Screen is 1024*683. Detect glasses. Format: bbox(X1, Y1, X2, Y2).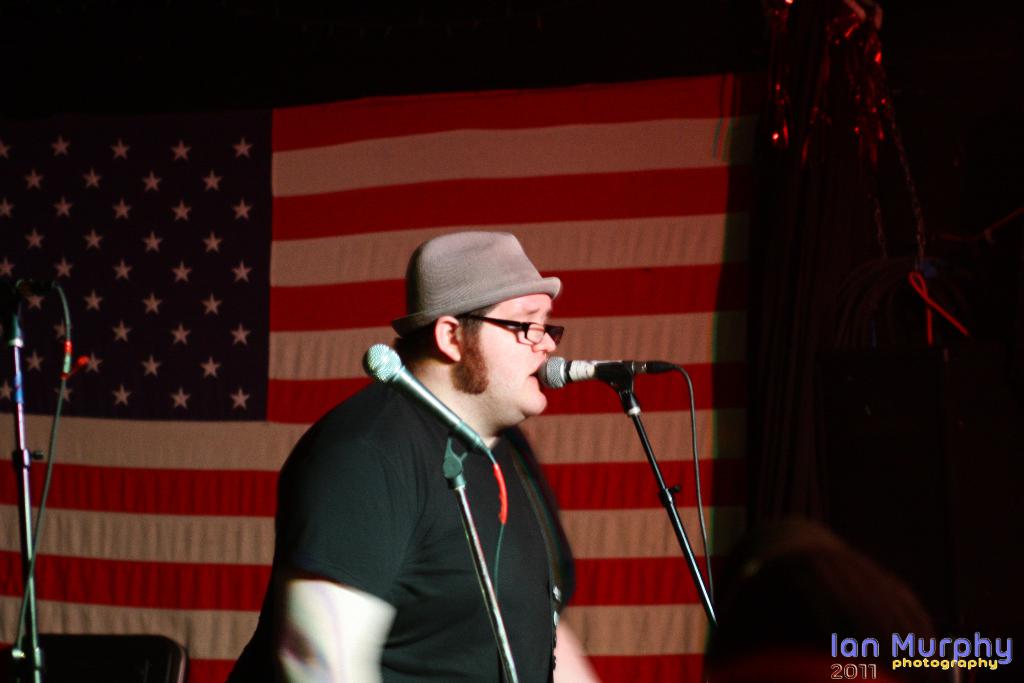
bbox(454, 302, 569, 362).
